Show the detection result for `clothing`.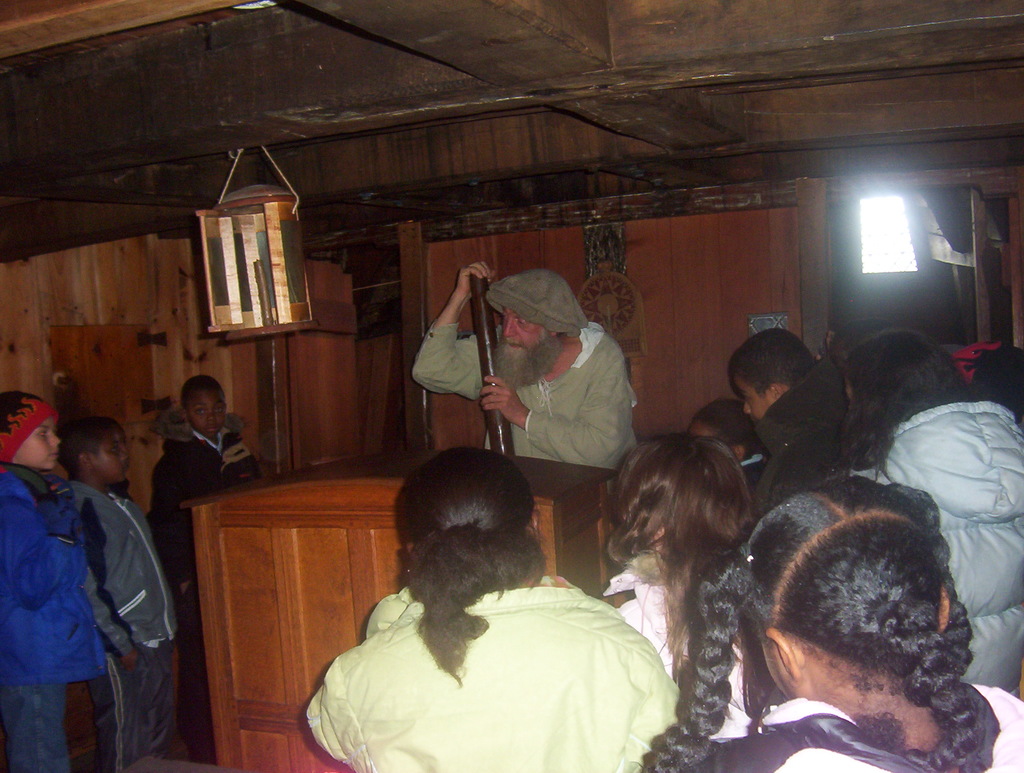
bbox=(305, 544, 684, 760).
